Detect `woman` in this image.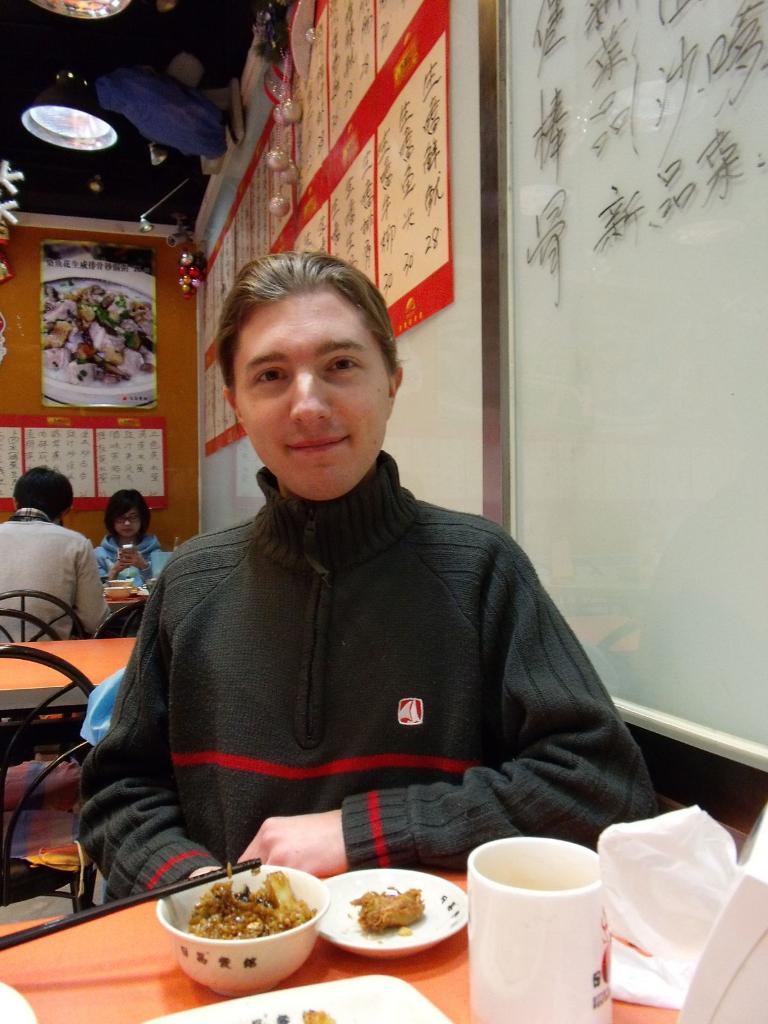
Detection: [93,487,172,595].
